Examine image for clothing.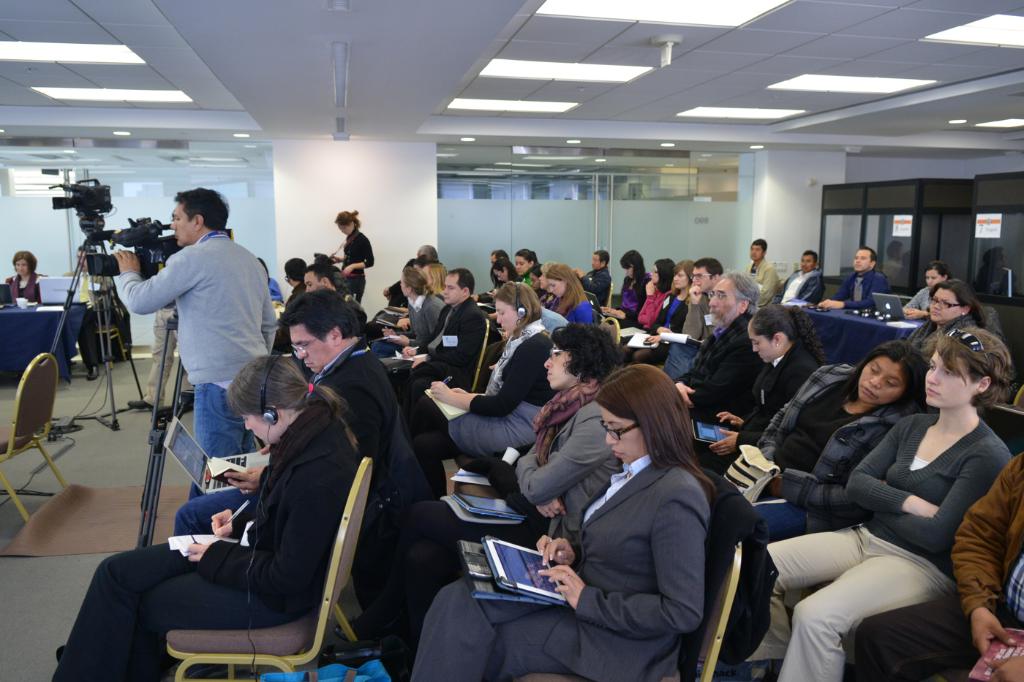
Examination result: locate(338, 228, 382, 307).
